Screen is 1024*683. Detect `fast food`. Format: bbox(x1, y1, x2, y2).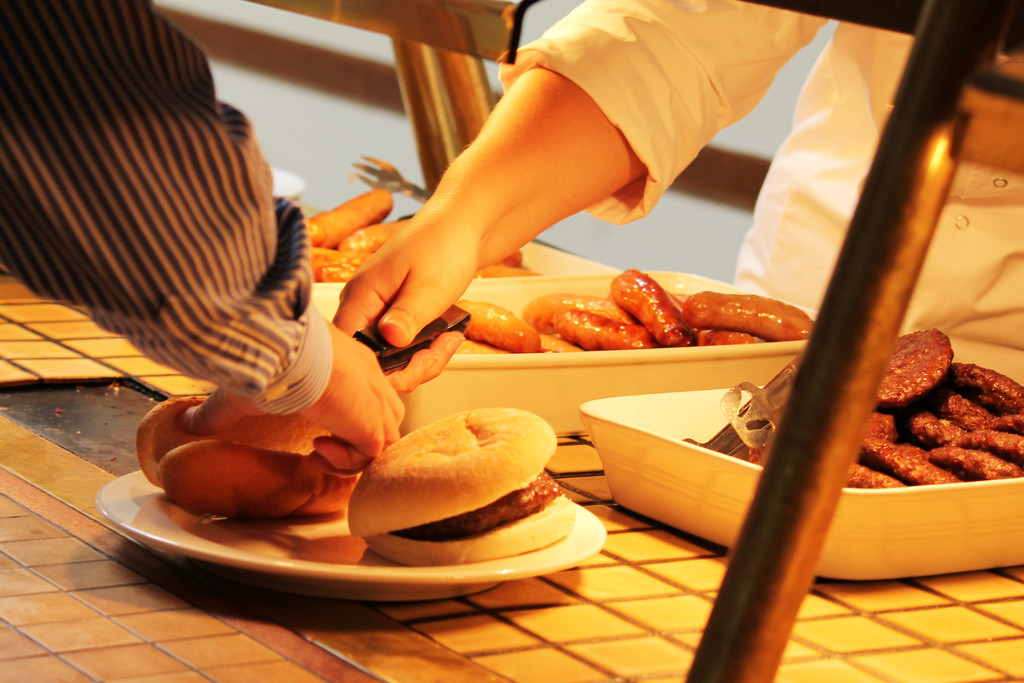
bbox(356, 397, 582, 568).
